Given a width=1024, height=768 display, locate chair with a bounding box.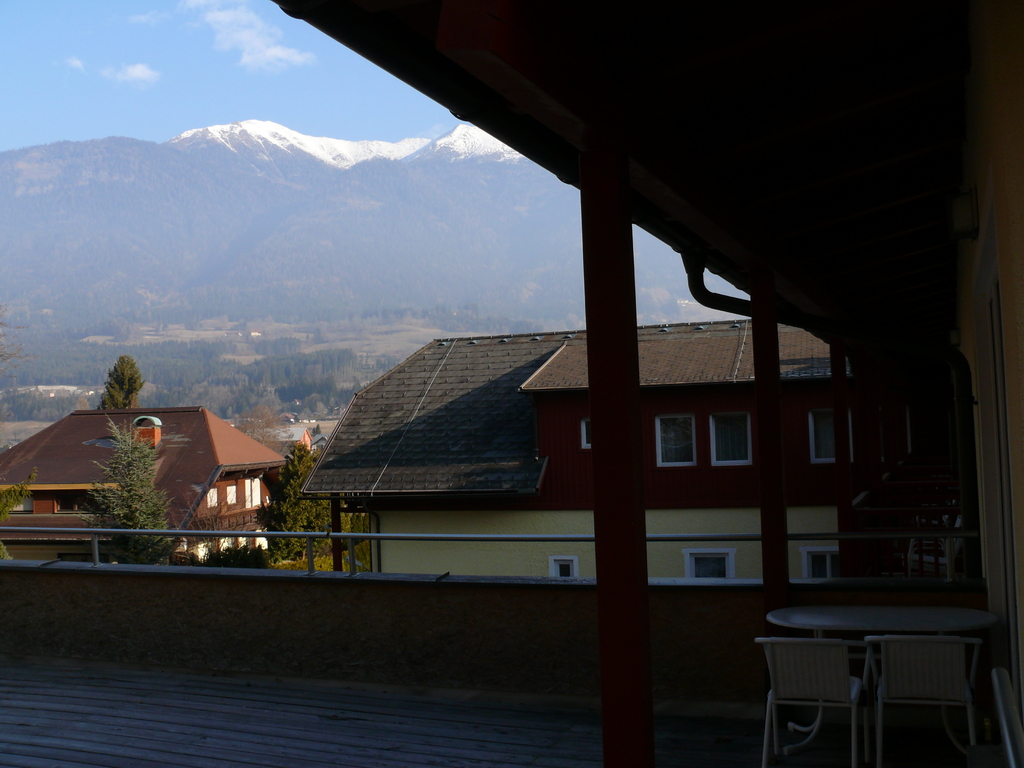
Located: {"x1": 747, "y1": 643, "x2": 862, "y2": 767}.
